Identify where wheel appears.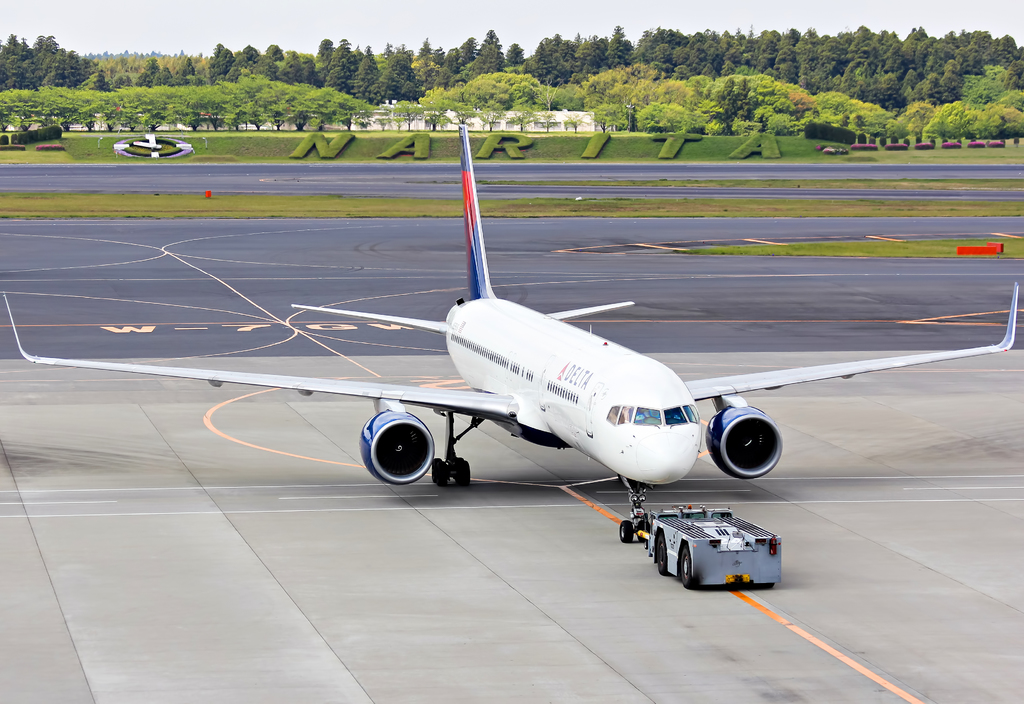
Appears at region(459, 457, 471, 484).
